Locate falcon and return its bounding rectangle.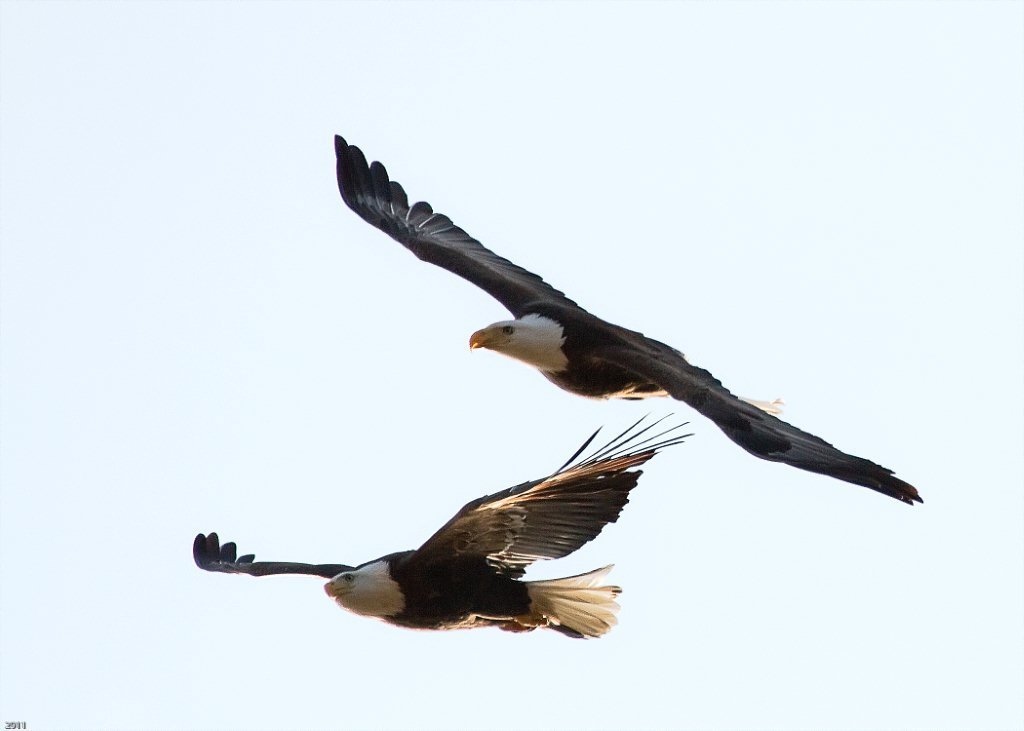
left=339, top=131, right=918, bottom=510.
